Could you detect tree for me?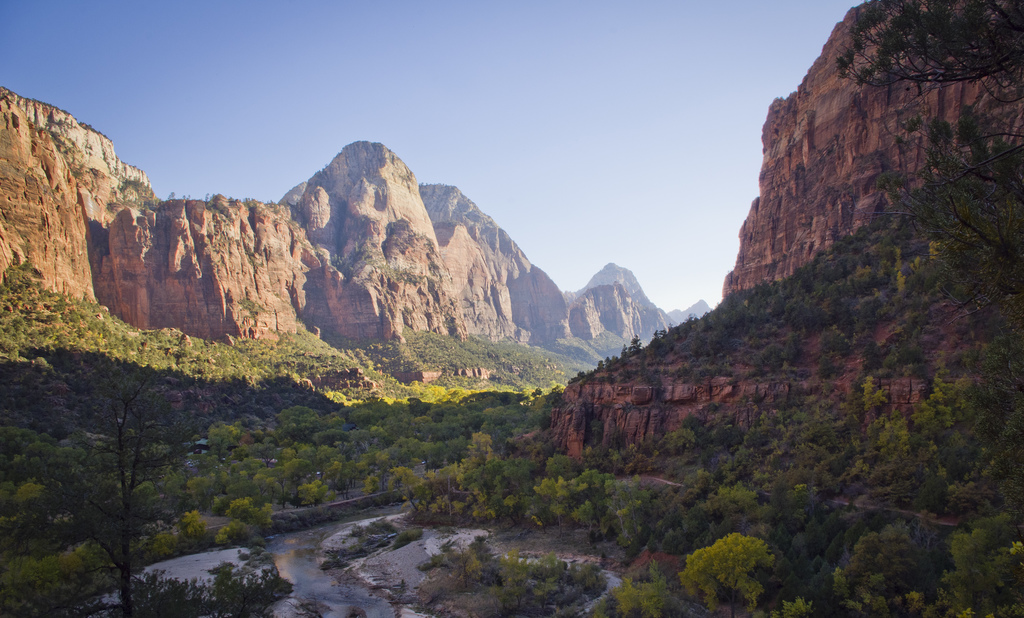
Detection result: (294,478,328,507).
